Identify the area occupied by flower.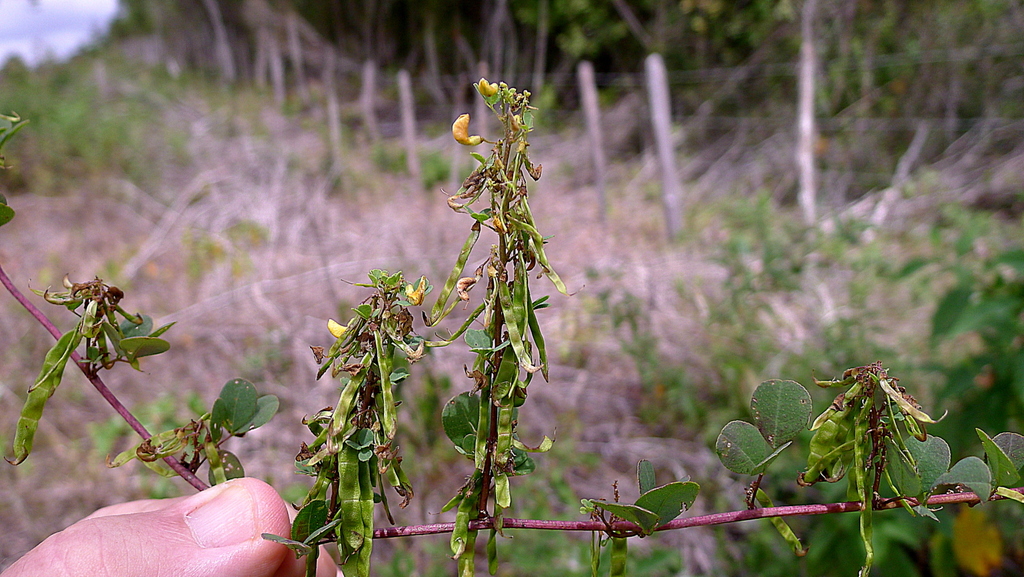
Area: x1=452 y1=114 x2=484 y2=144.
